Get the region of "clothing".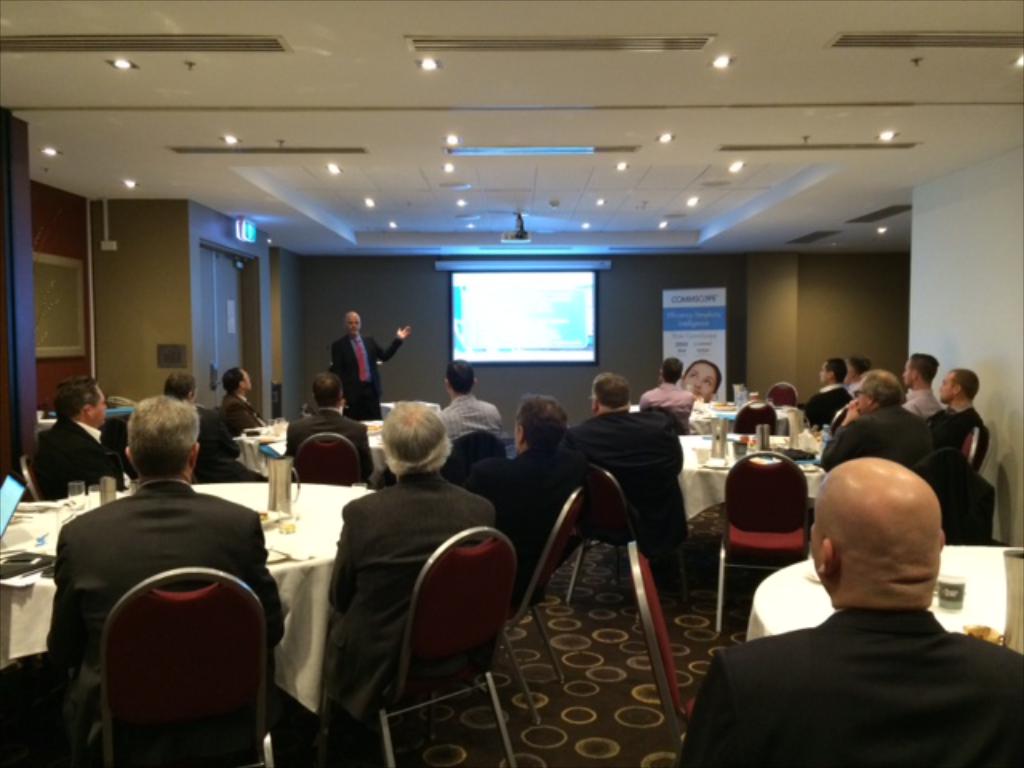
(x1=688, y1=598, x2=1022, y2=766).
